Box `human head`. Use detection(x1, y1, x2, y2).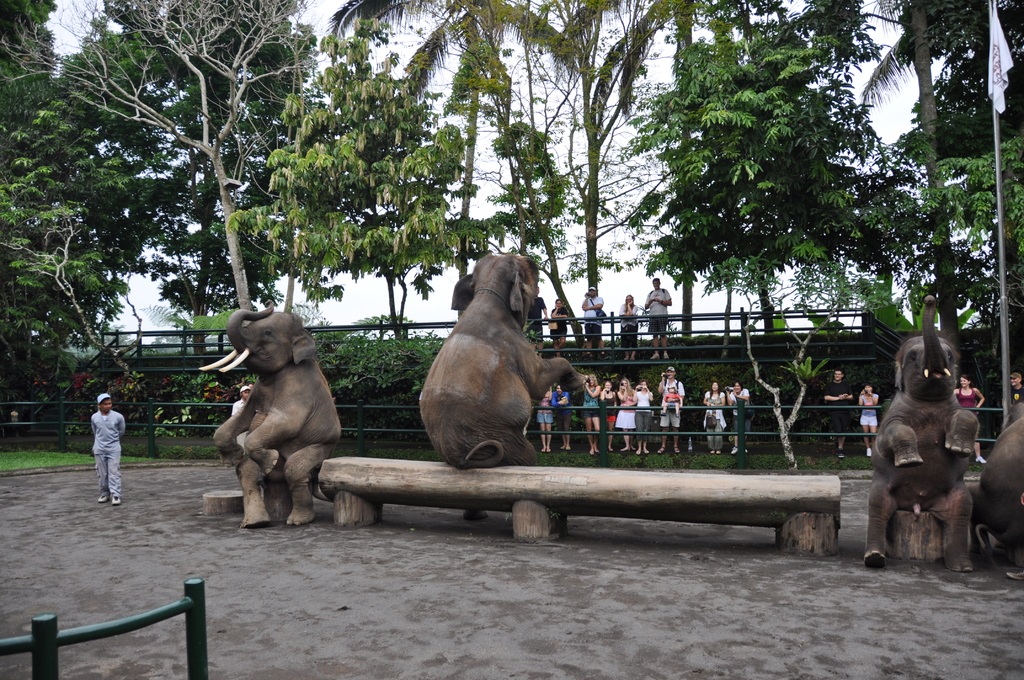
detection(537, 287, 541, 298).
